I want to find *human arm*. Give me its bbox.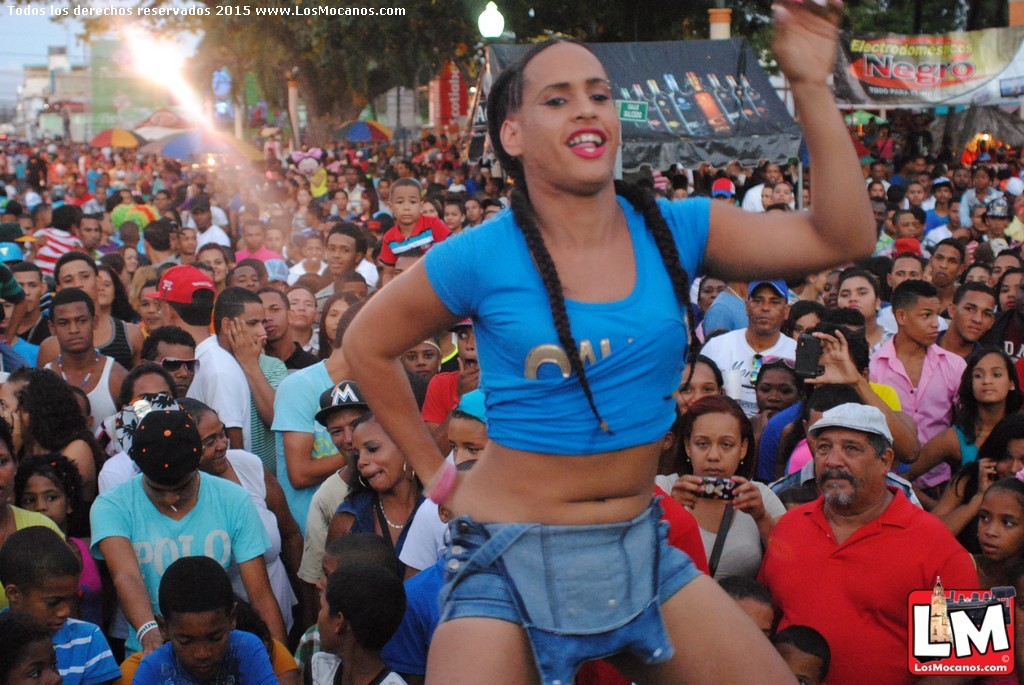
x1=233 y1=507 x2=284 y2=672.
